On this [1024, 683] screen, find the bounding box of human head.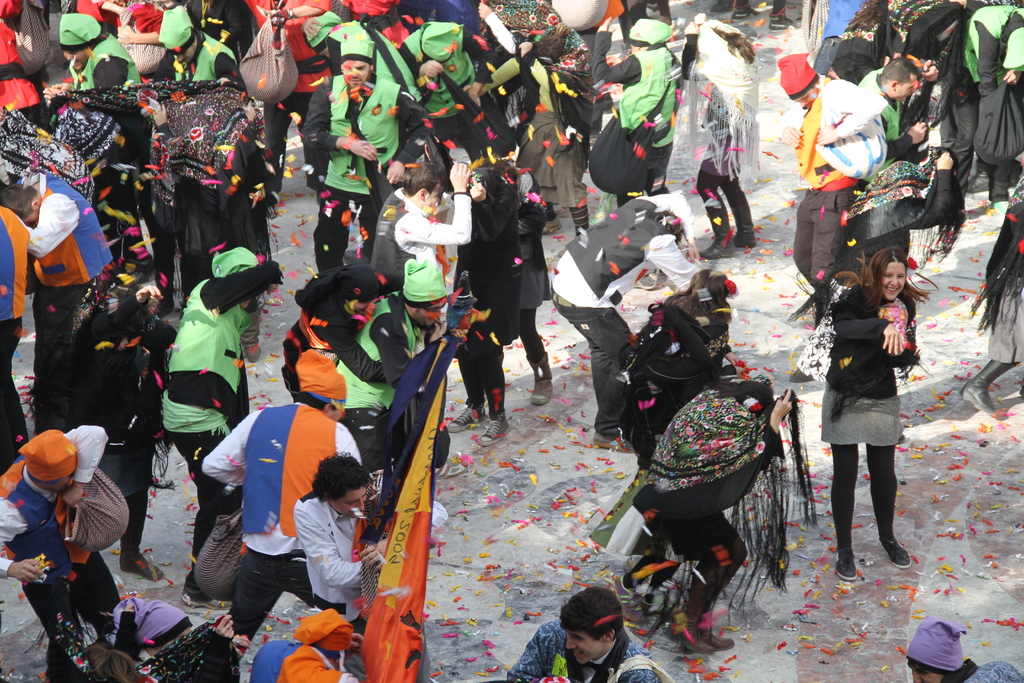
Bounding box: crop(477, 128, 522, 174).
